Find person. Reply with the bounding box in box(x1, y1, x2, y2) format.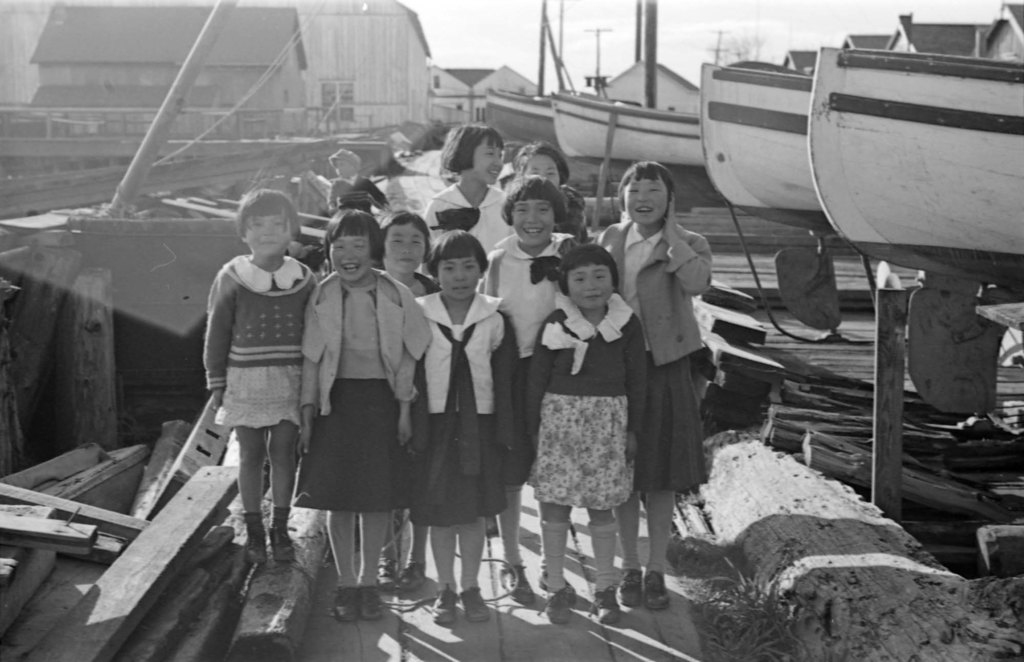
box(203, 188, 318, 563).
